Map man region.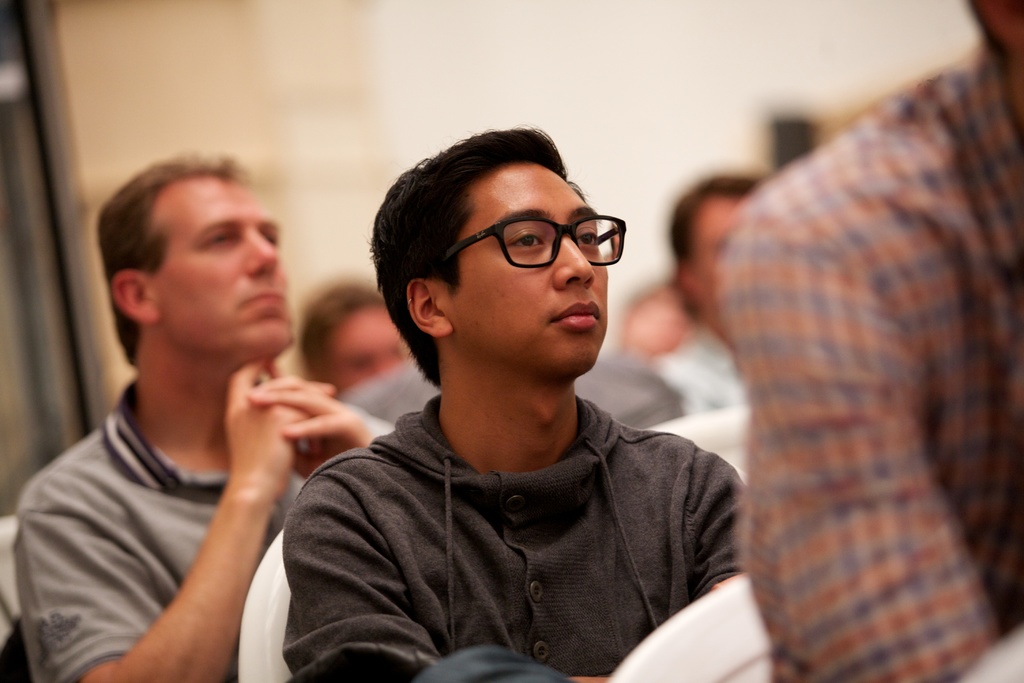
Mapped to box(646, 168, 800, 436).
